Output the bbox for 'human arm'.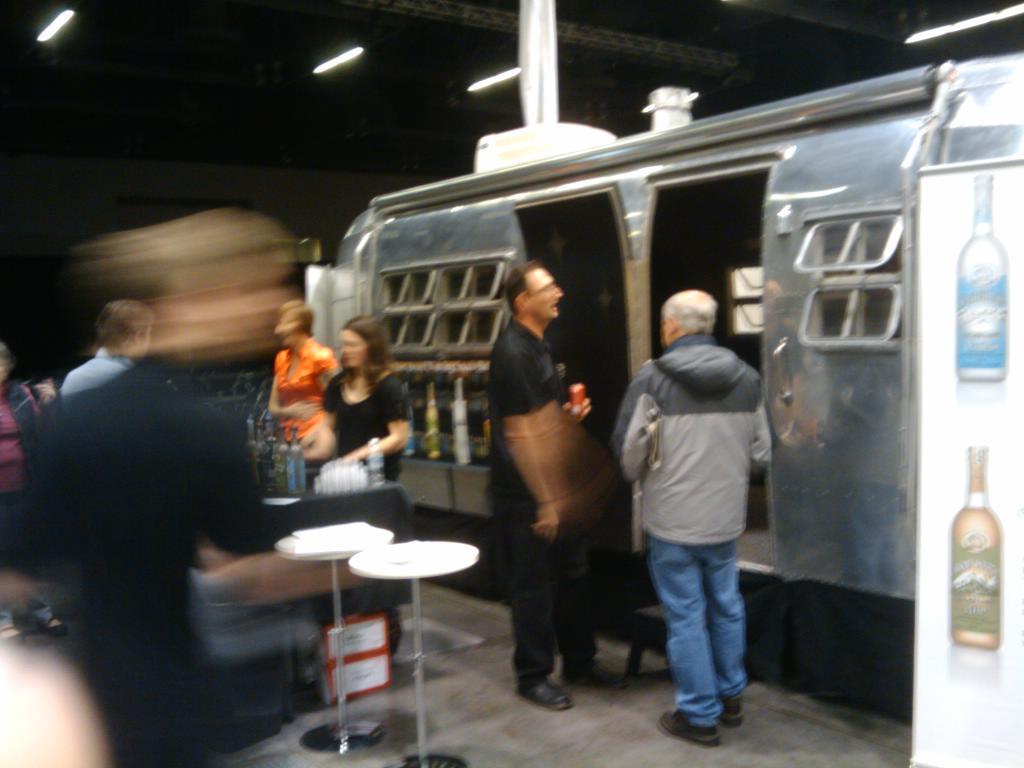
738,391,773,476.
